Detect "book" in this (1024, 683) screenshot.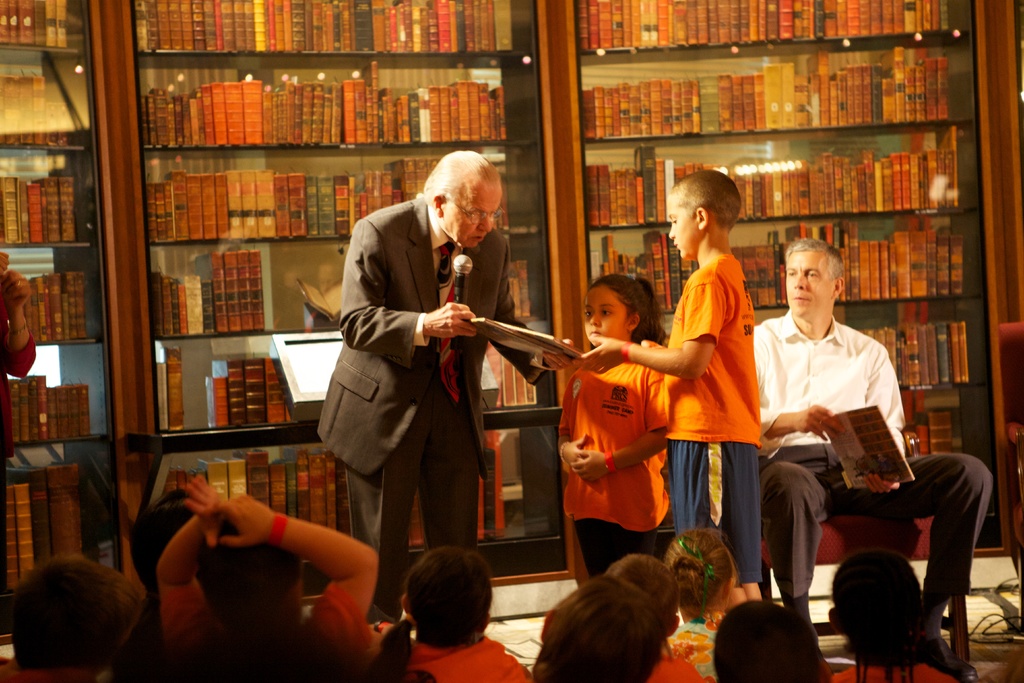
Detection: <region>828, 404, 917, 491</region>.
